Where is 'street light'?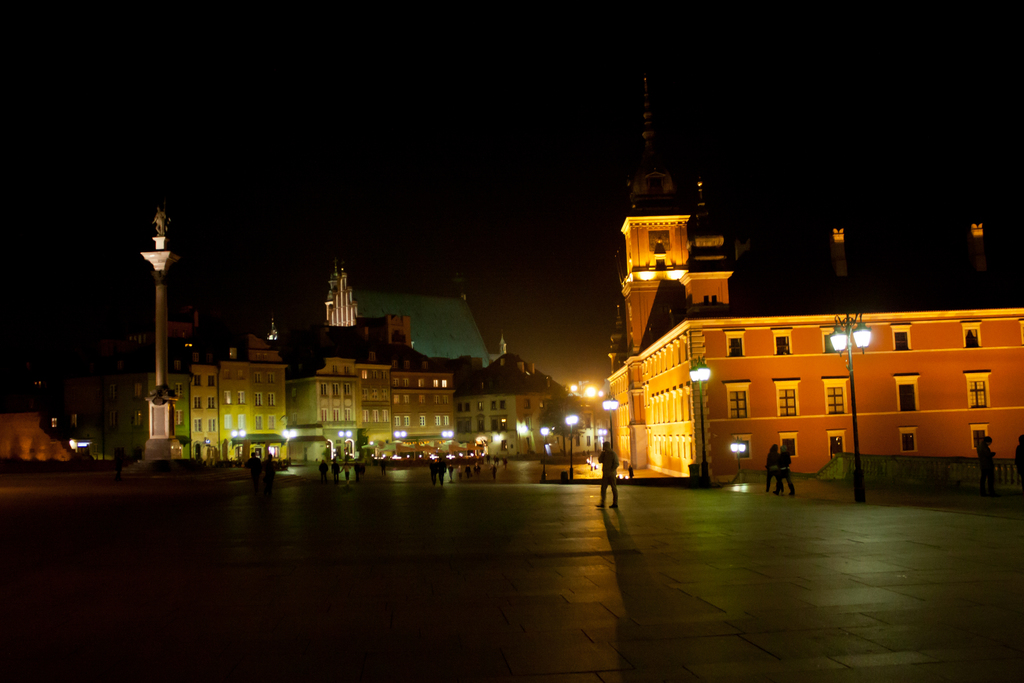
bbox(562, 411, 579, 478).
